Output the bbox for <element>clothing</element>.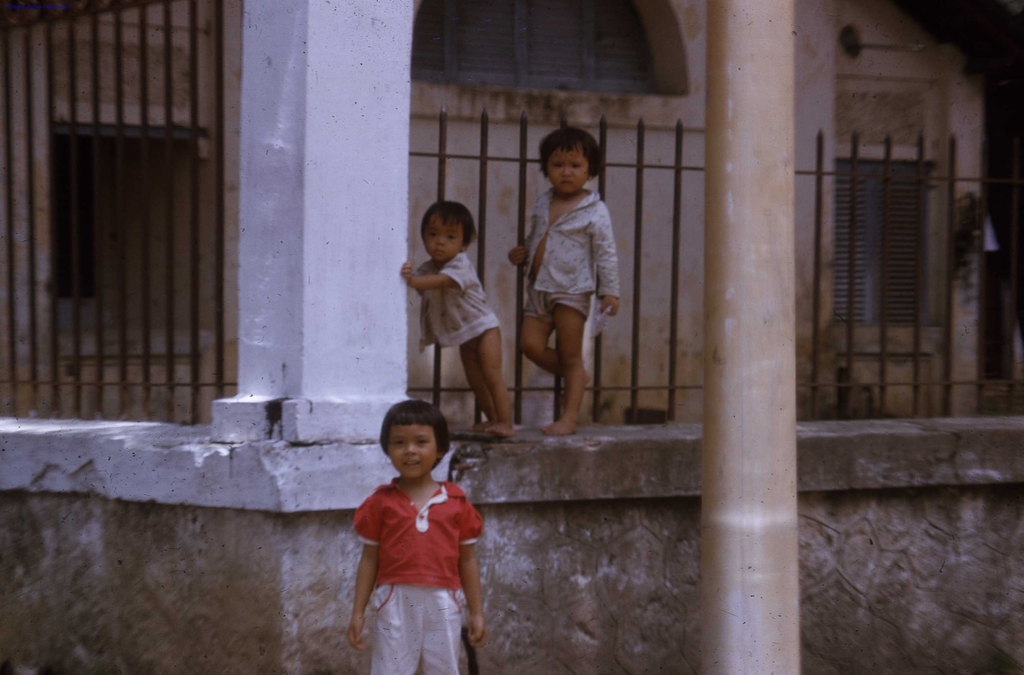
bbox(522, 189, 621, 334).
